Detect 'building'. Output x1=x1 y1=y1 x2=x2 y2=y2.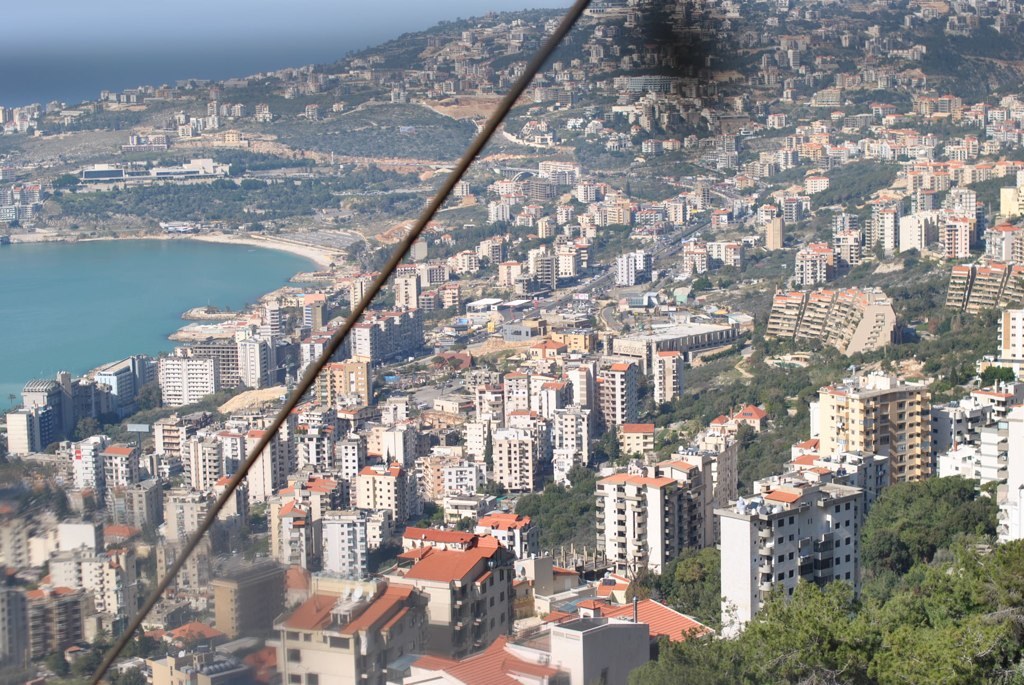
x1=233 y1=342 x2=261 y2=385.
